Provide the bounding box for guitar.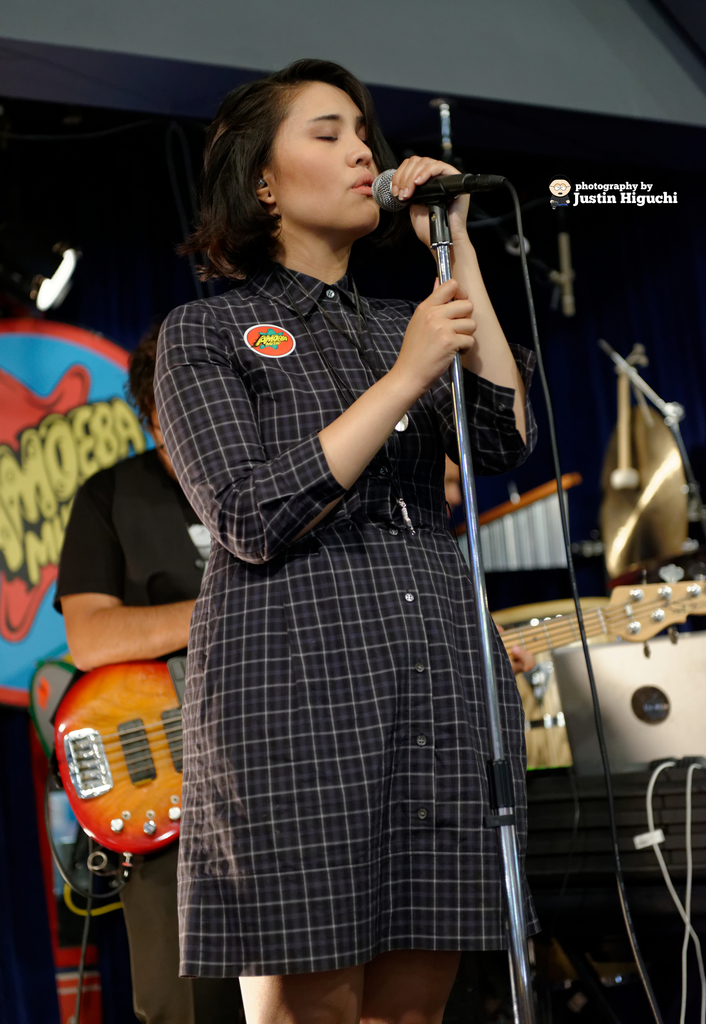
49 589 705 879.
